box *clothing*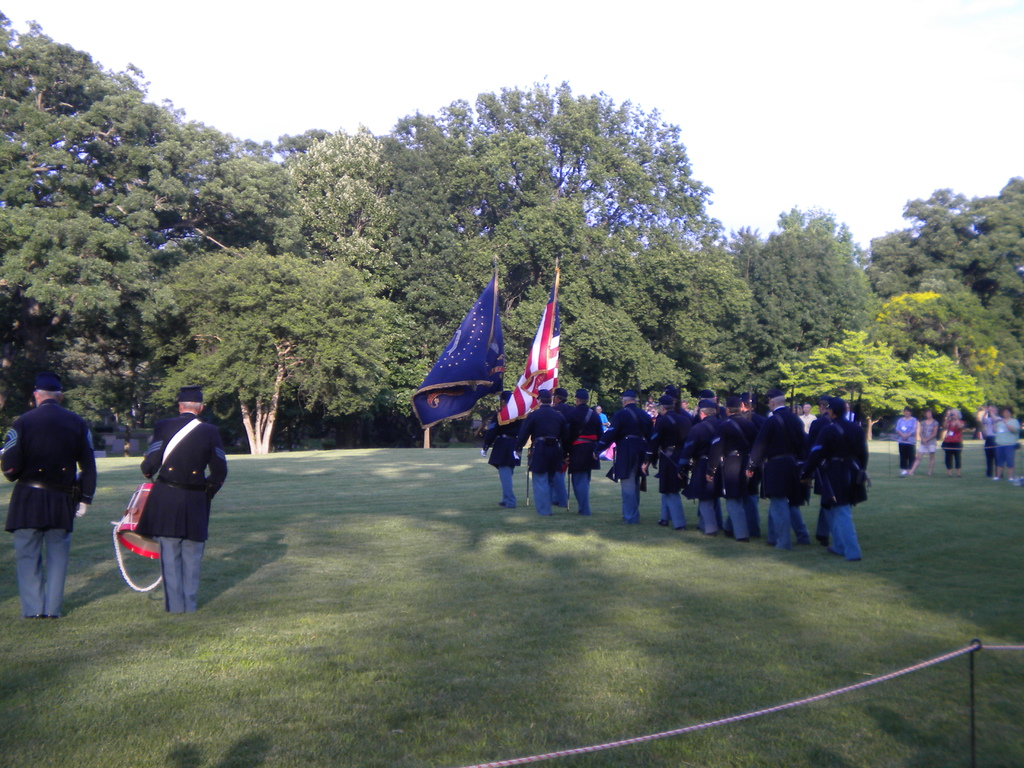
region(14, 528, 71, 620)
